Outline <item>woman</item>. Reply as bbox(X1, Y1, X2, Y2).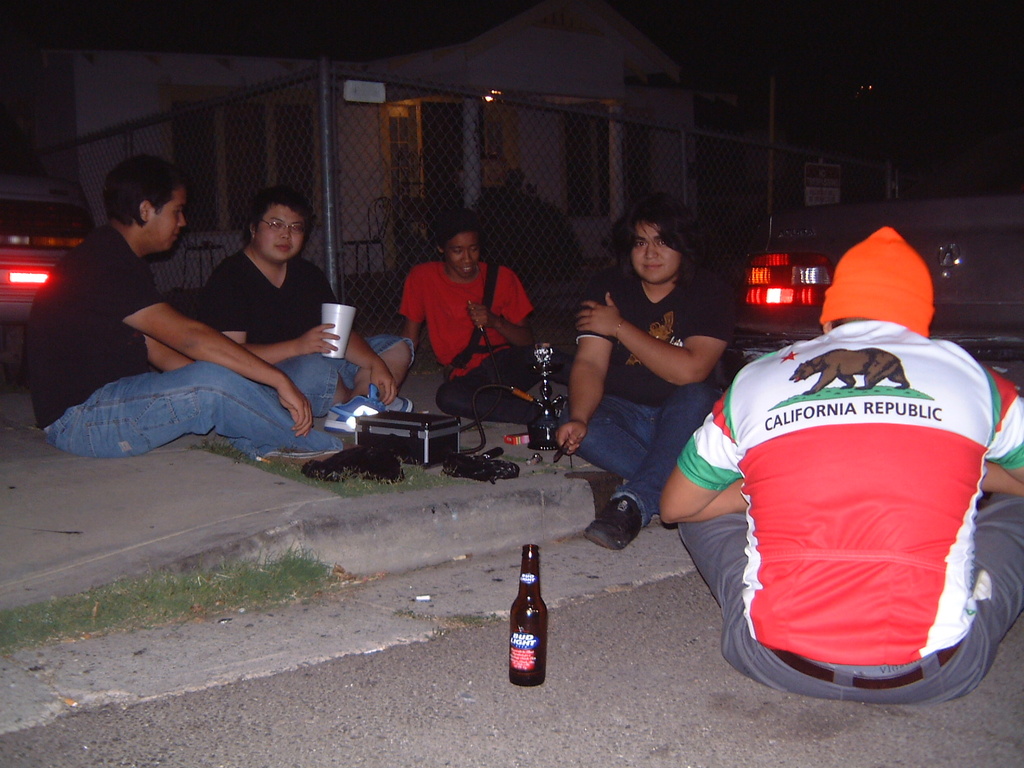
bbox(525, 194, 734, 550).
